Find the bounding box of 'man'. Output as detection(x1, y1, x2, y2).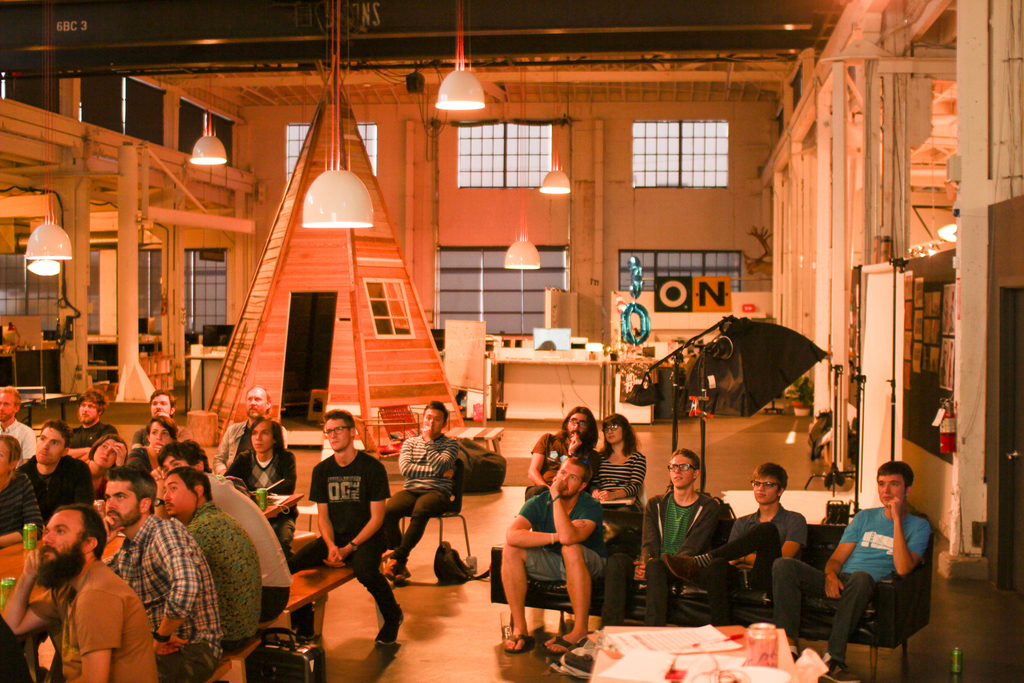
detection(17, 508, 149, 682).
